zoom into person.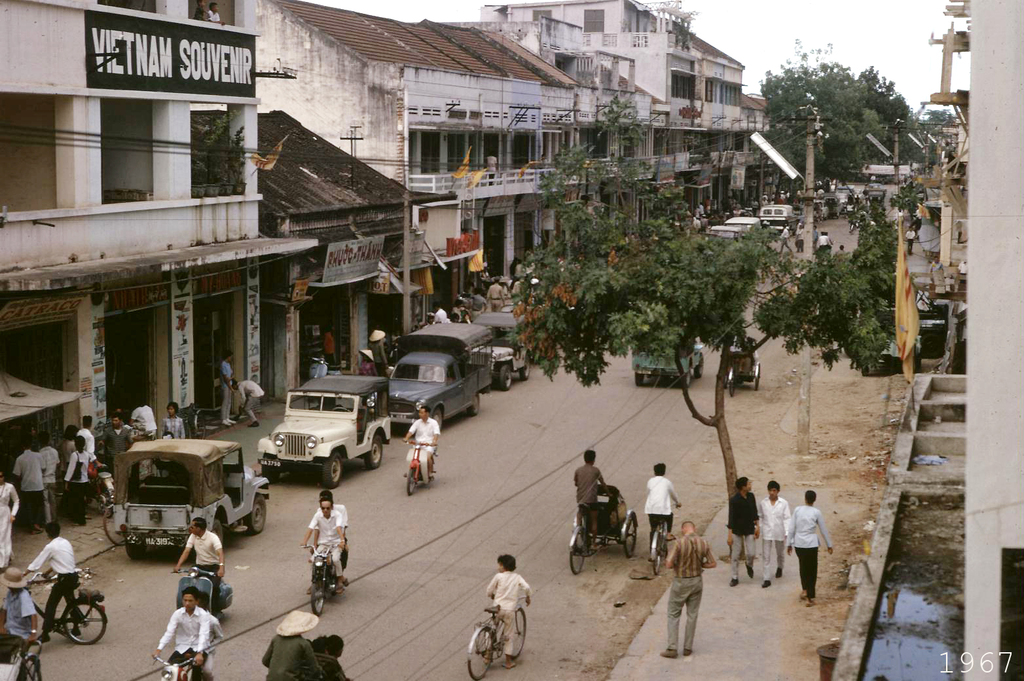
Zoom target: [x1=208, y1=611, x2=223, y2=676].
